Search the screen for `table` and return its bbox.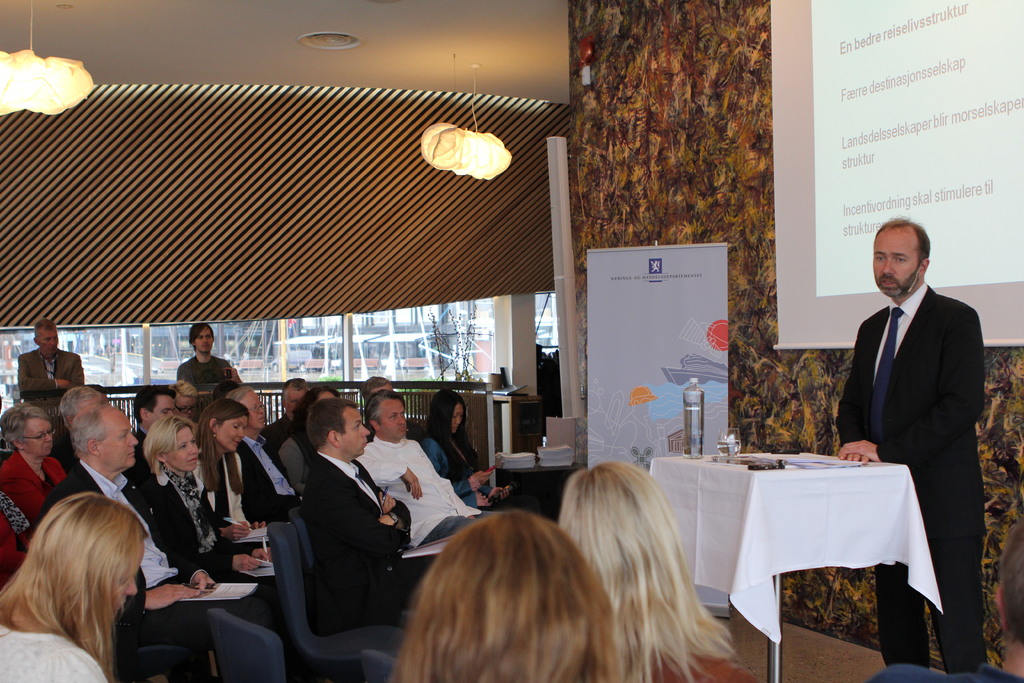
Found: 639, 450, 941, 682.
